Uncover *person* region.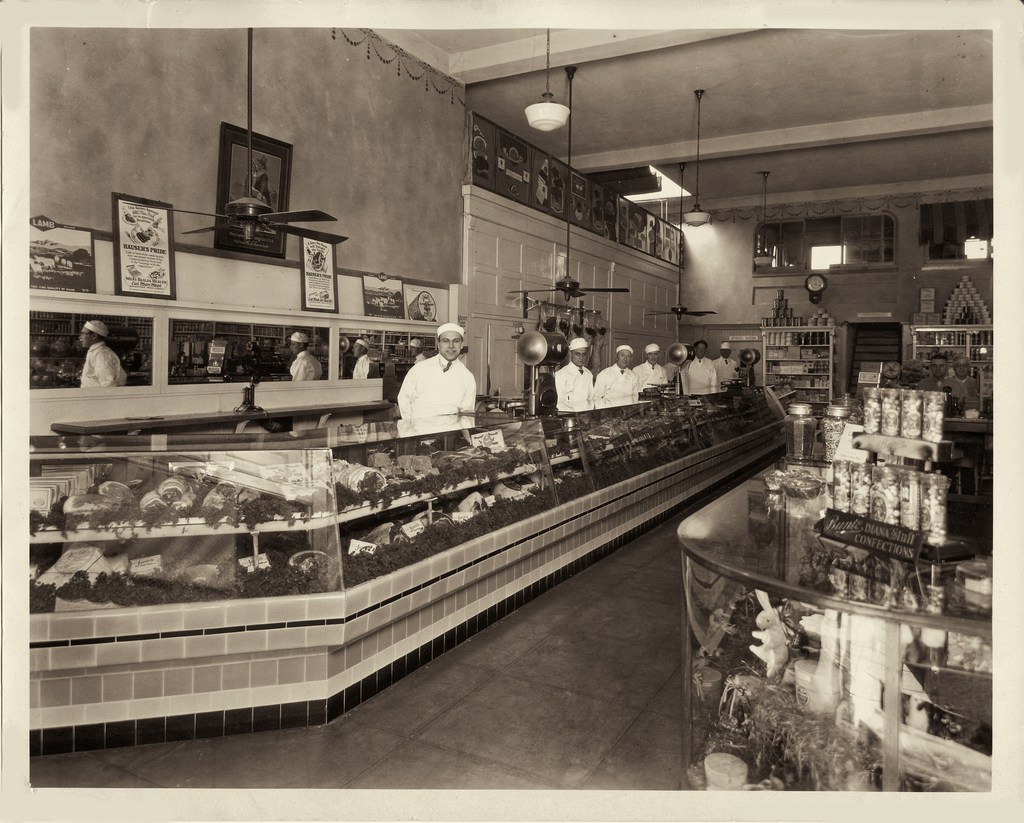
Uncovered: l=71, t=325, r=136, b=387.
